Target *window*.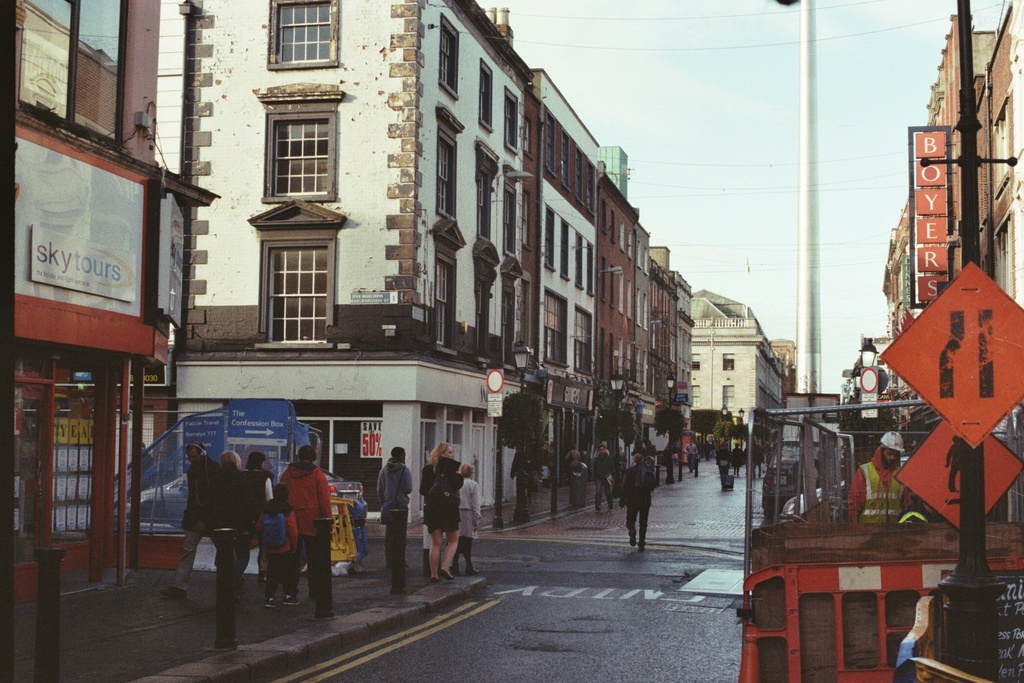
Target region: [275,1,332,63].
